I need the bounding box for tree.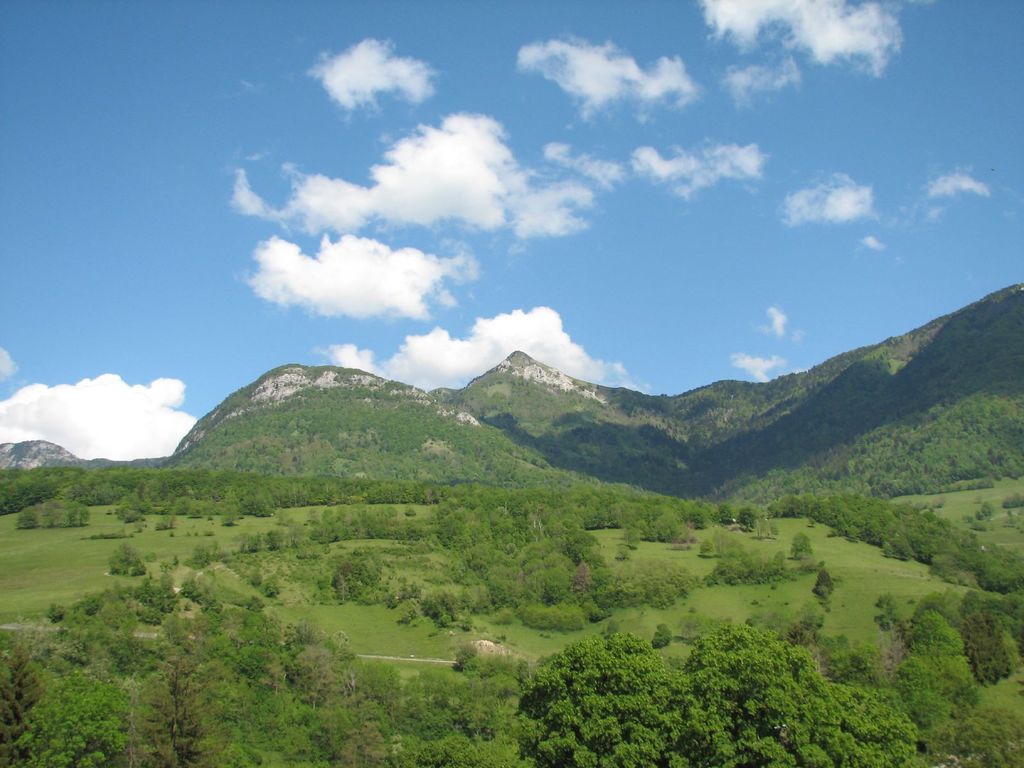
Here it is: (x1=108, y1=540, x2=148, y2=583).
